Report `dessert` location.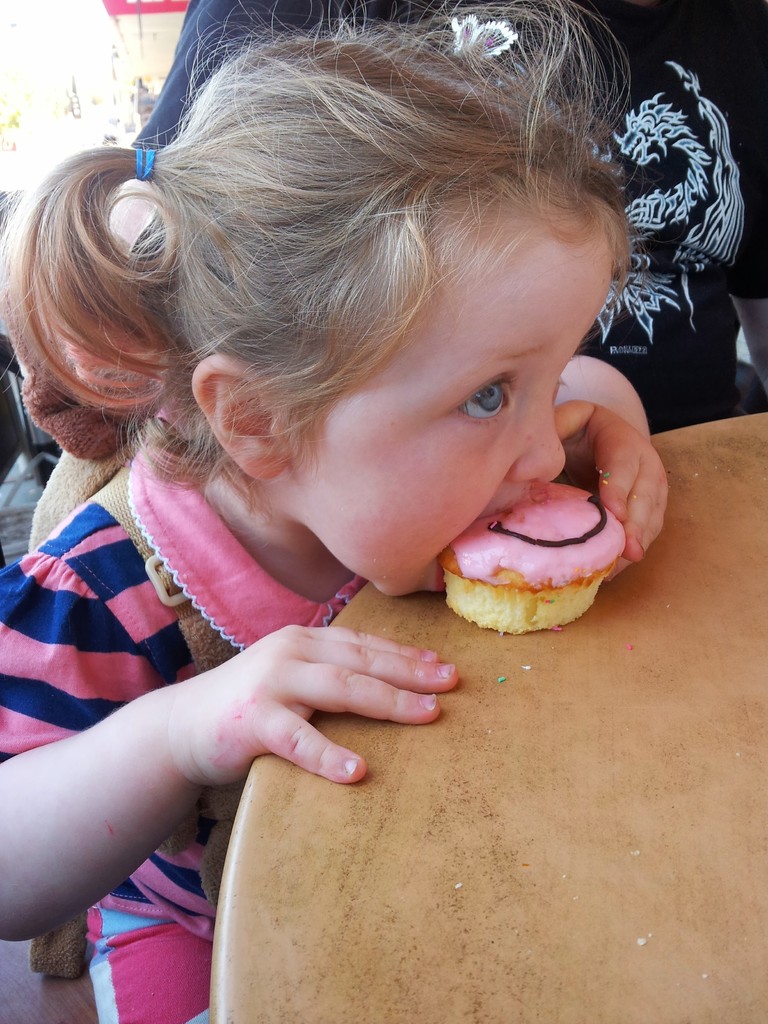
Report: detection(424, 465, 636, 637).
